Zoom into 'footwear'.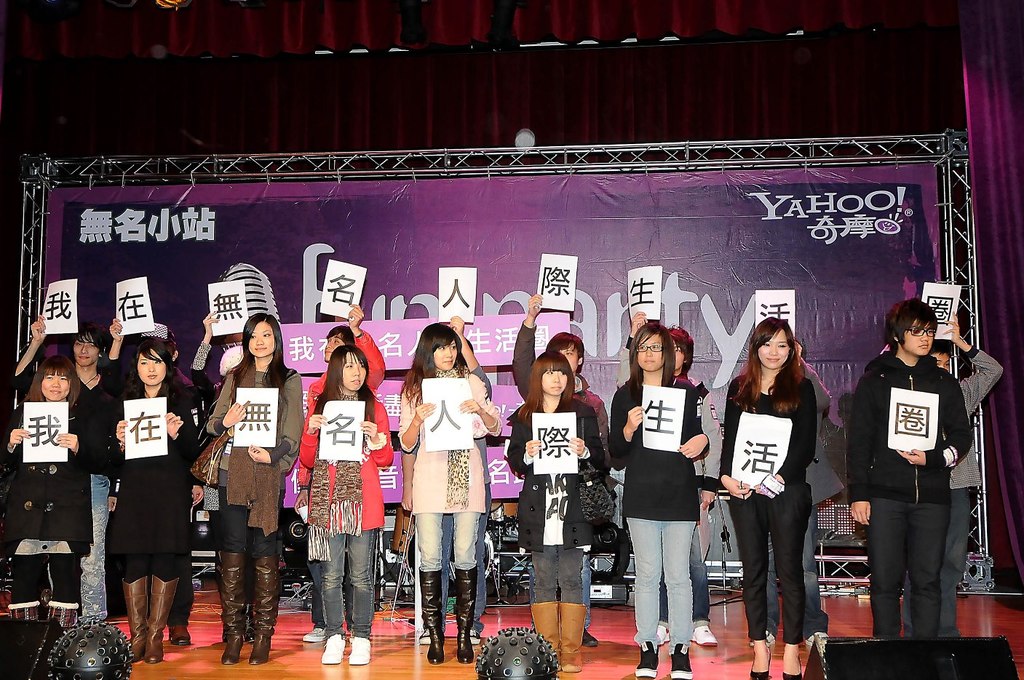
Zoom target: region(7, 596, 42, 620).
